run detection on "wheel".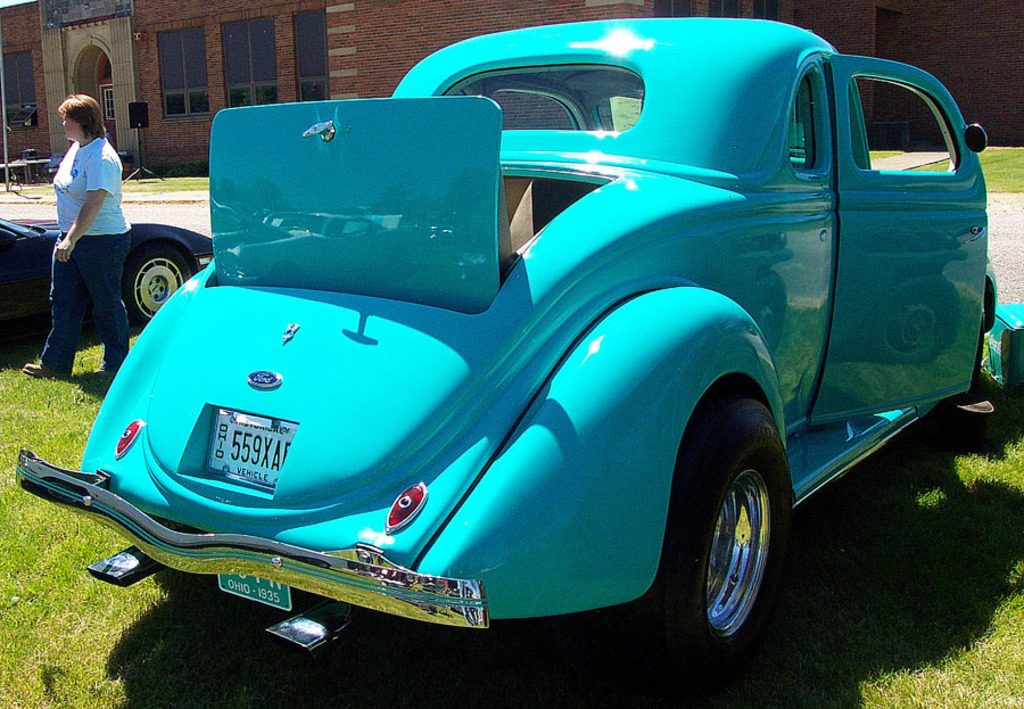
Result: <box>121,239,193,328</box>.
